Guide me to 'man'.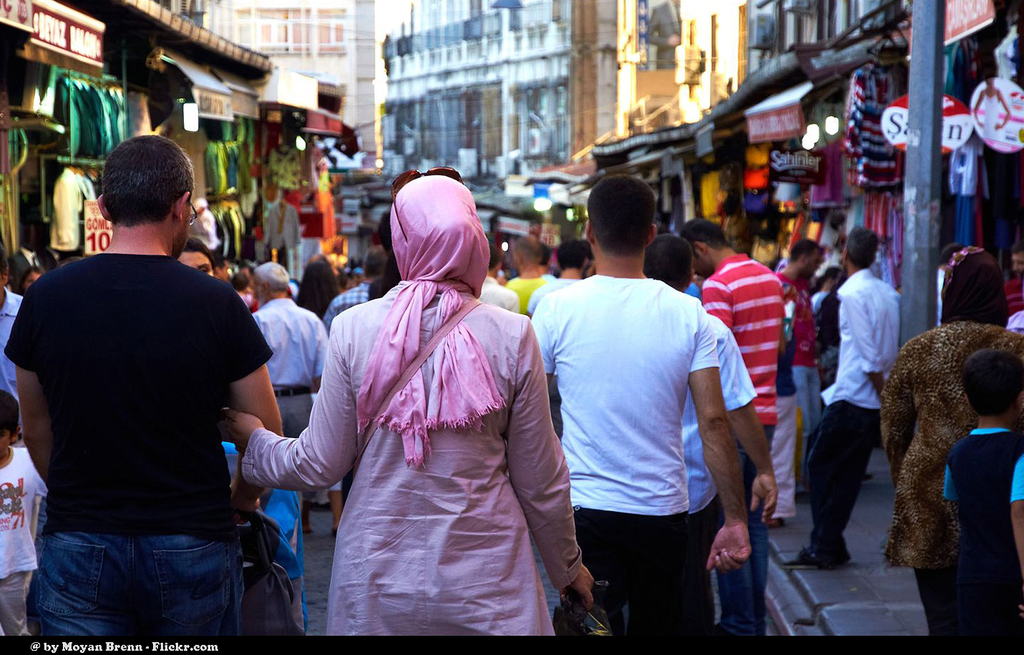
Guidance: Rect(641, 232, 783, 638).
